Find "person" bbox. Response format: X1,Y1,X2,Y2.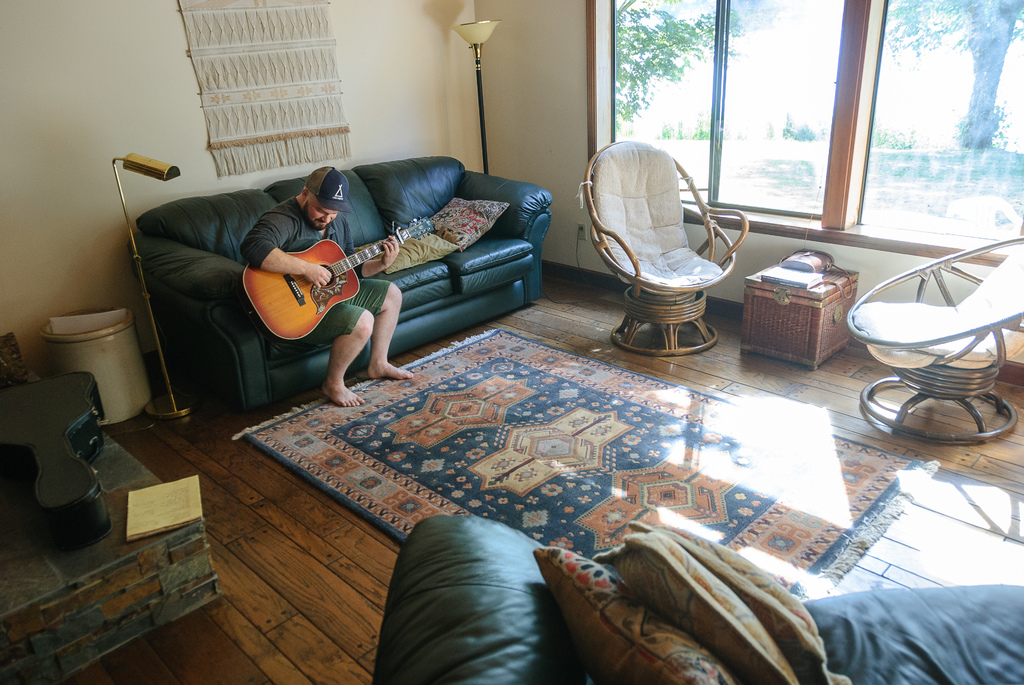
229,130,438,402.
